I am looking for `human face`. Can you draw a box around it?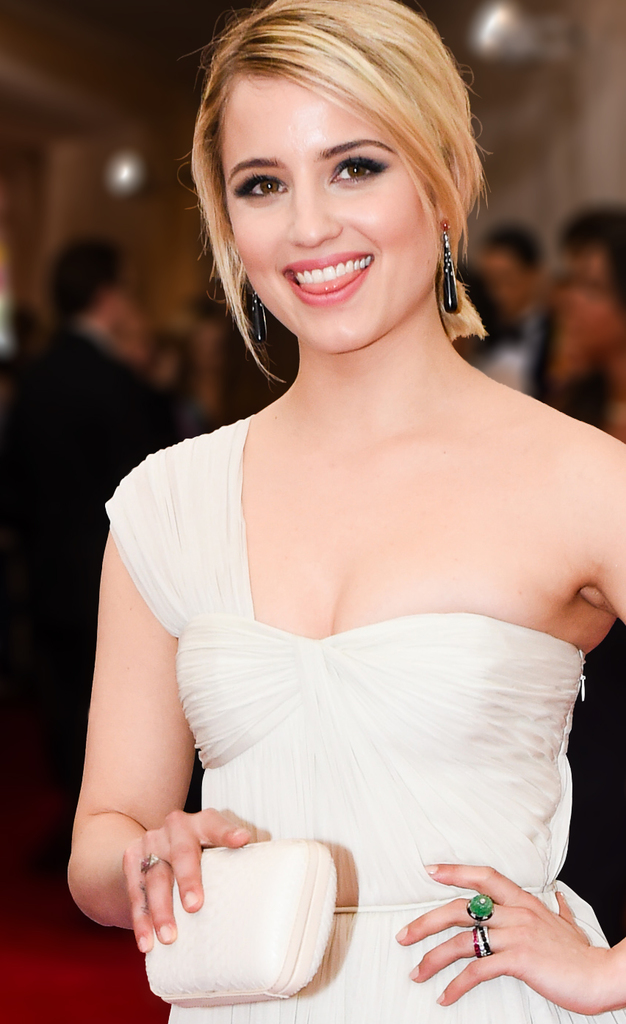
Sure, the bounding box is <box>216,81,442,350</box>.
